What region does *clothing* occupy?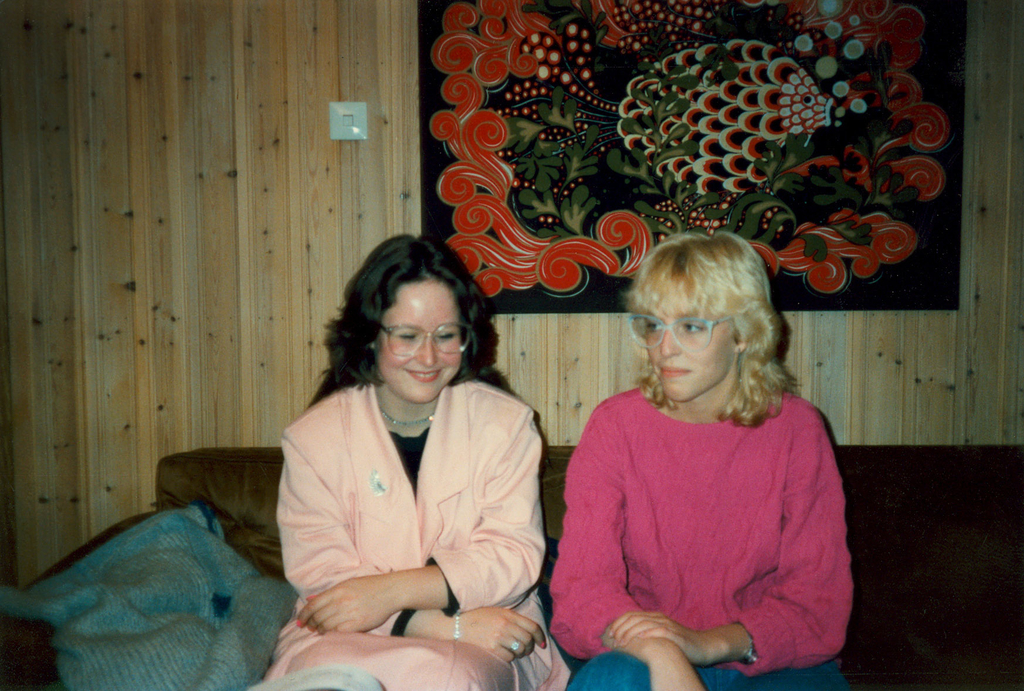
<box>261,371,572,690</box>.
